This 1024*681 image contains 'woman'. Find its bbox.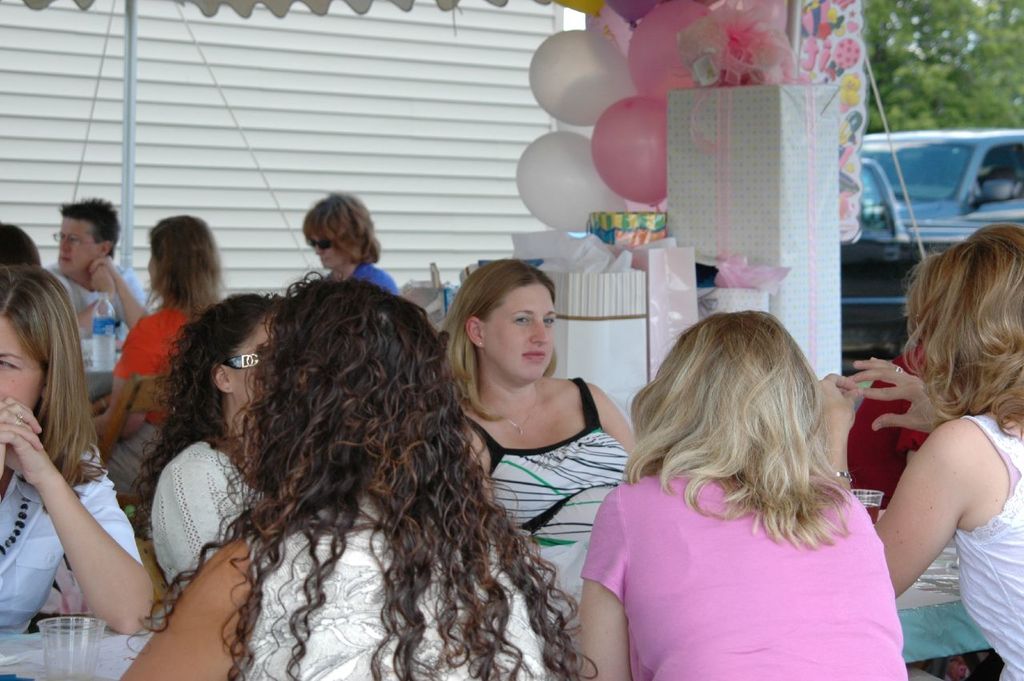
90:213:234:511.
